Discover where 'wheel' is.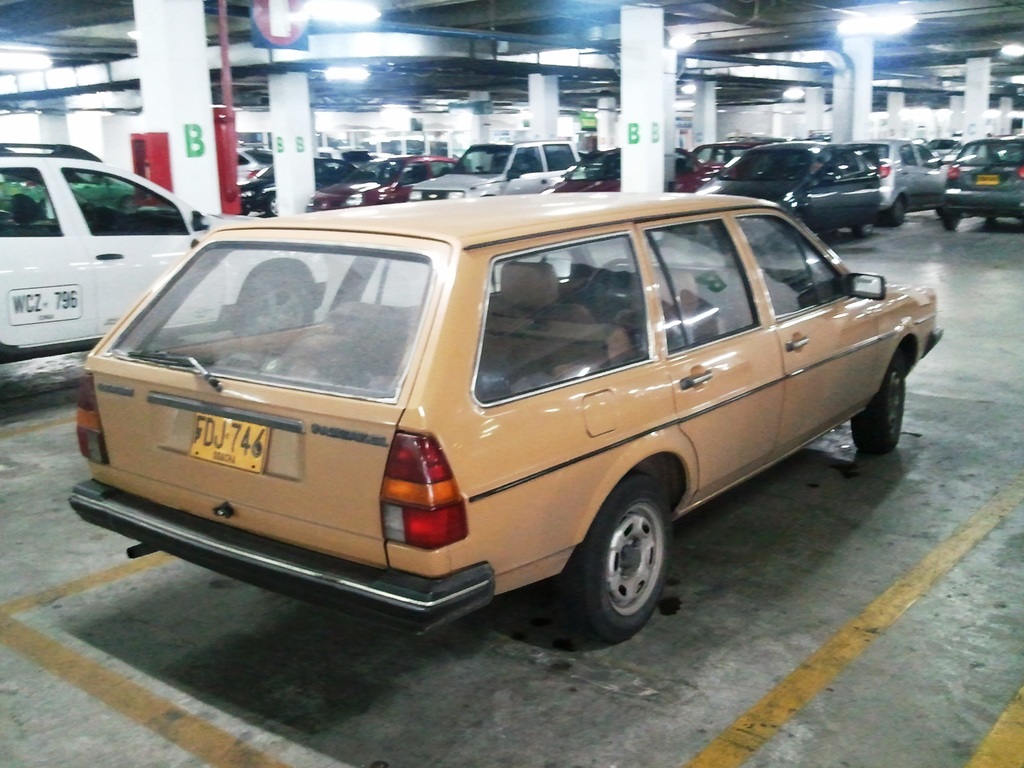
Discovered at Rect(938, 208, 961, 230).
